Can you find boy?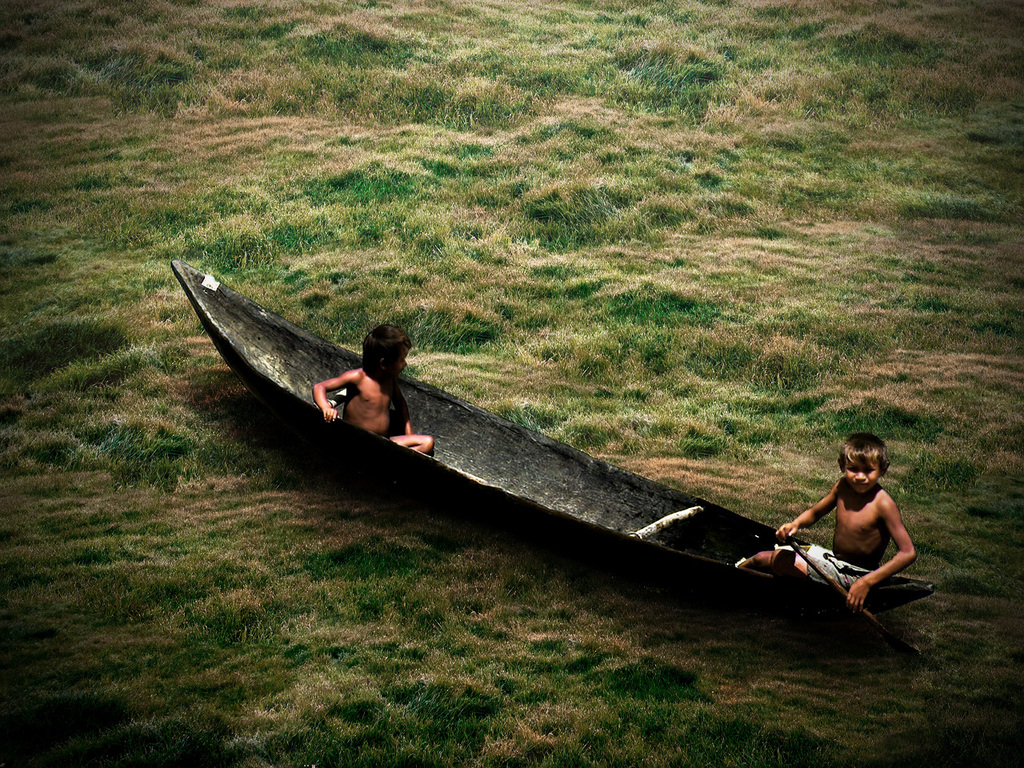
Yes, bounding box: box(750, 436, 932, 628).
